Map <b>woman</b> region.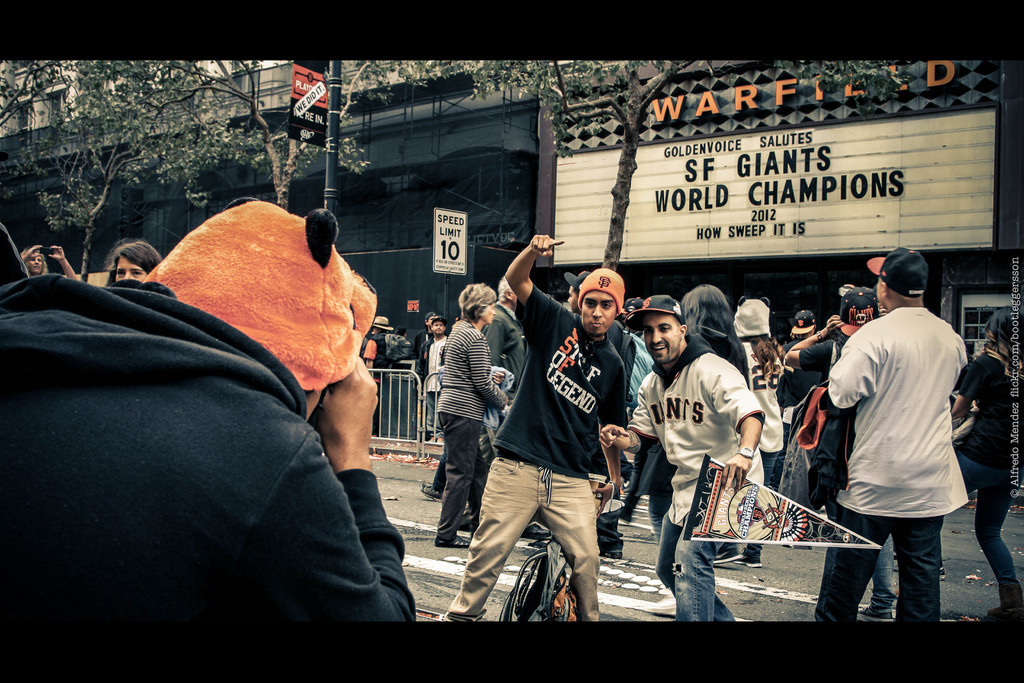
Mapped to region(106, 238, 163, 282).
